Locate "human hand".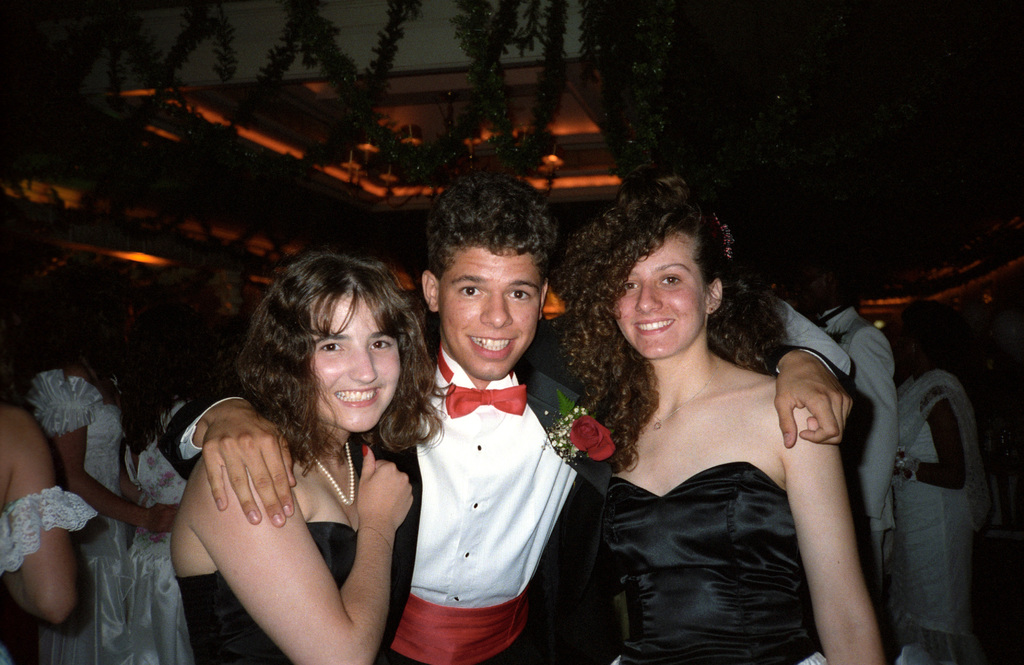
Bounding box: rect(200, 408, 299, 532).
